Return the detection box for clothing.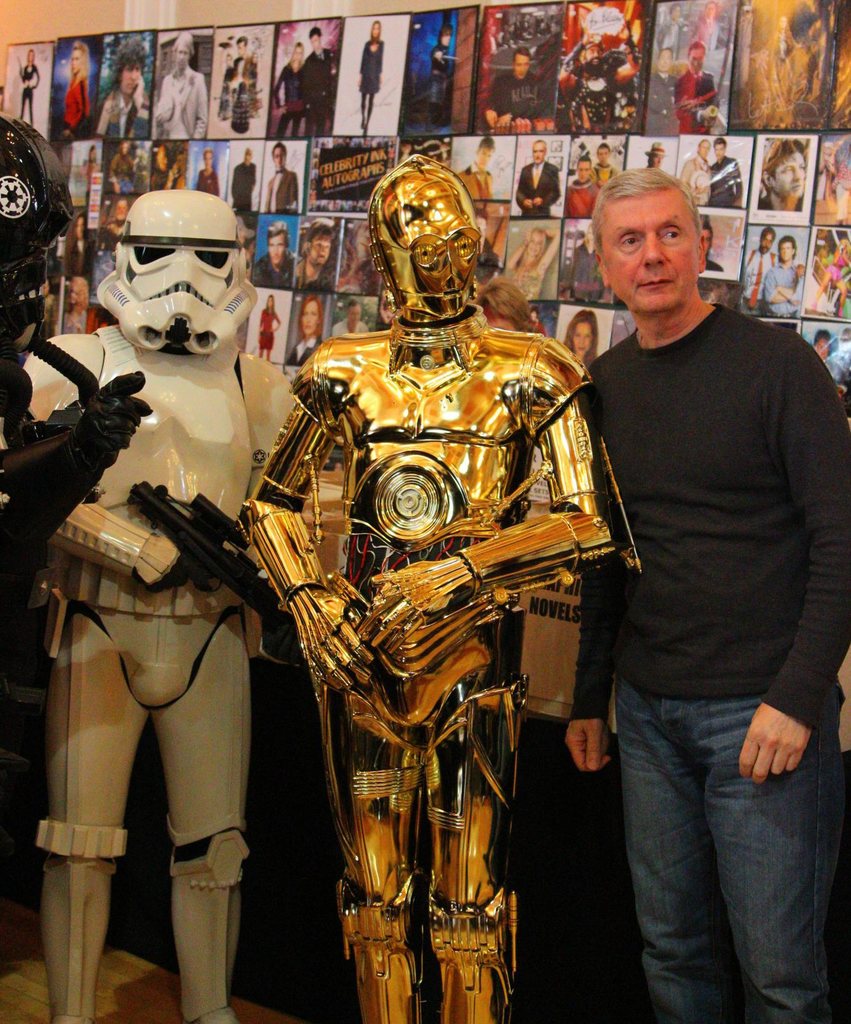
(left=516, top=162, right=563, bottom=221).
